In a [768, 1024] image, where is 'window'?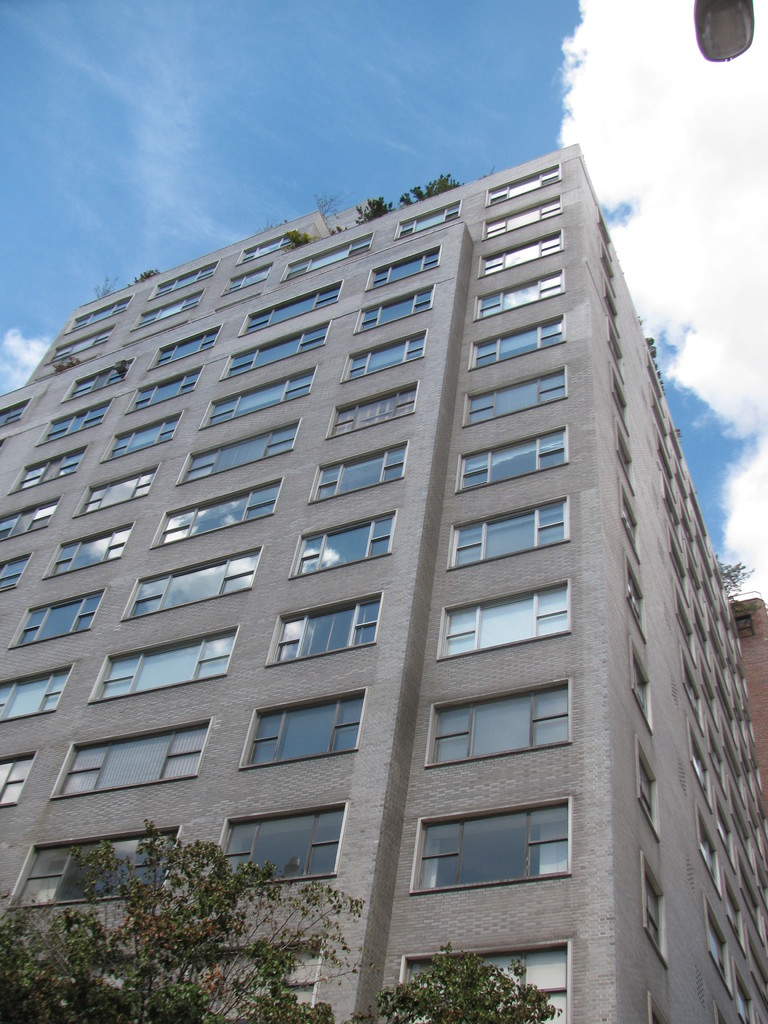
<bbox>33, 400, 111, 444</bbox>.
